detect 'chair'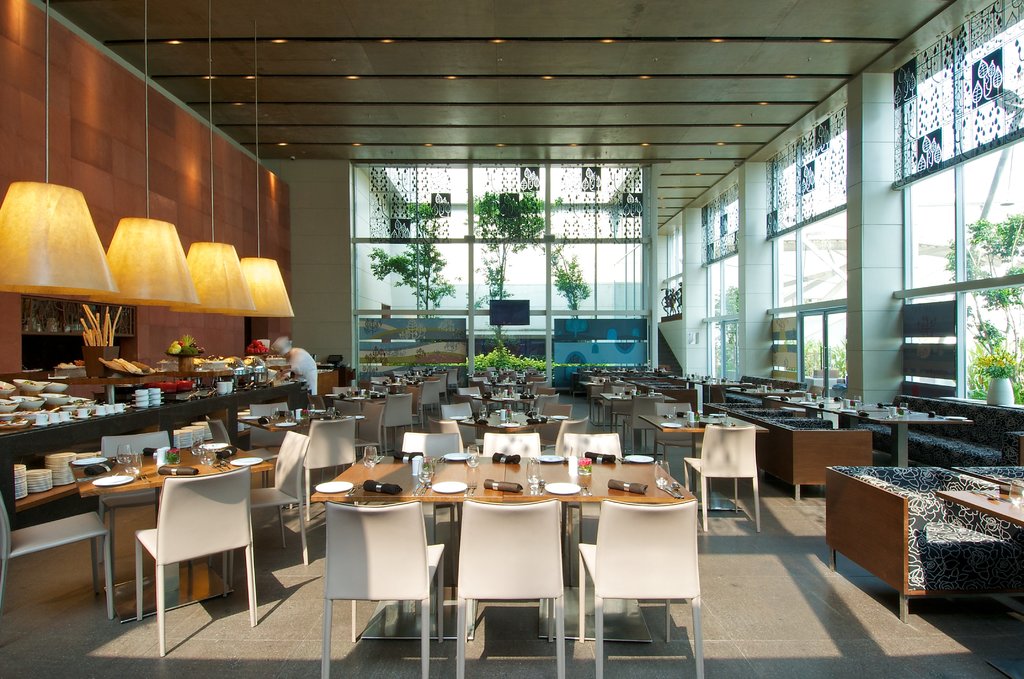
(left=420, top=384, right=440, bottom=413)
